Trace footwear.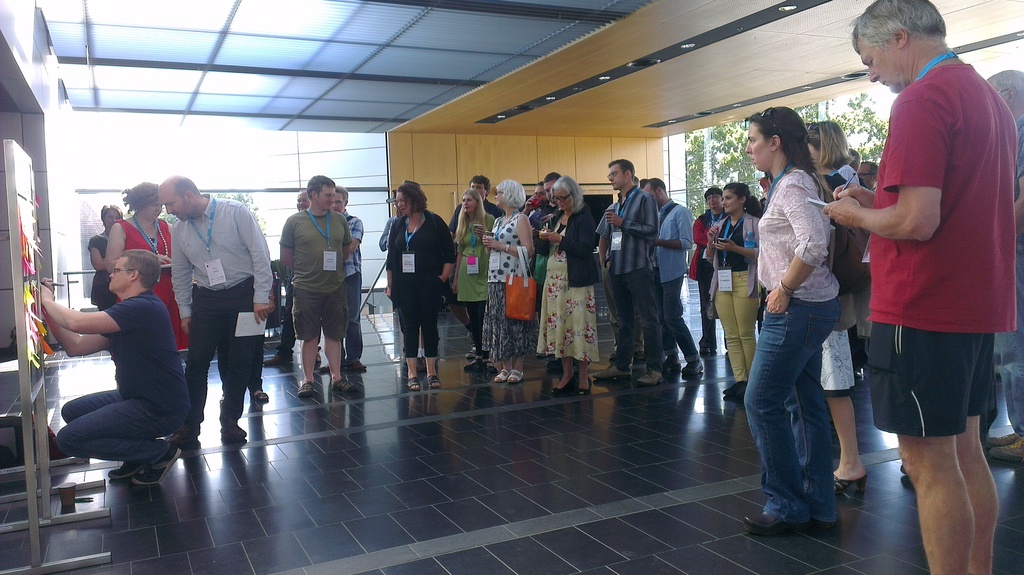
Traced to [579,376,593,396].
